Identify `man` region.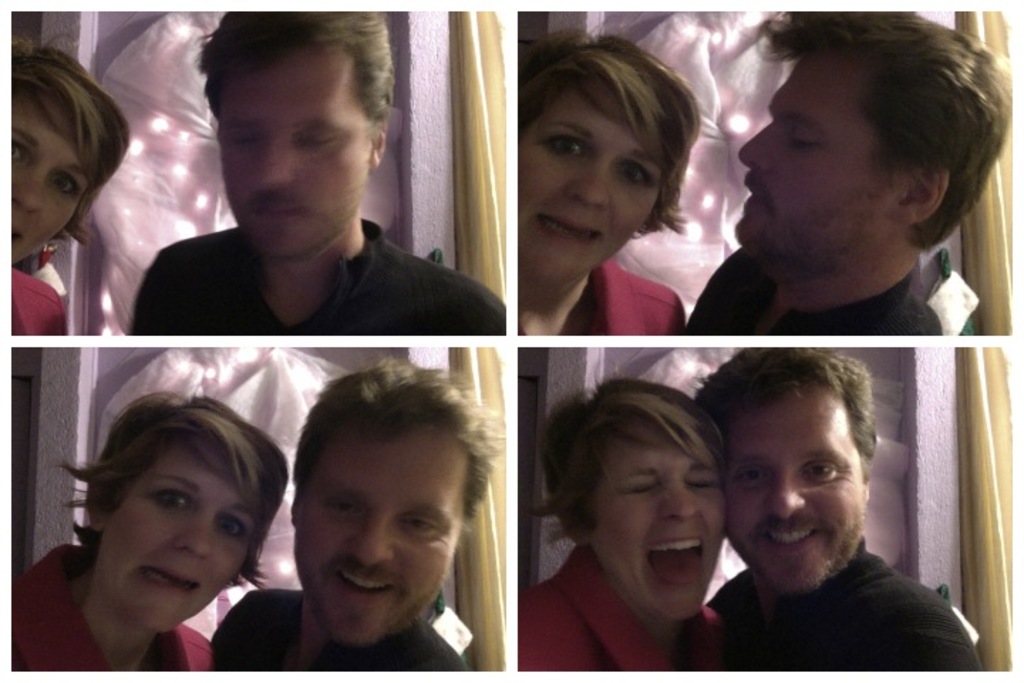
Region: pyautogui.locateOnScreen(124, 0, 505, 337).
